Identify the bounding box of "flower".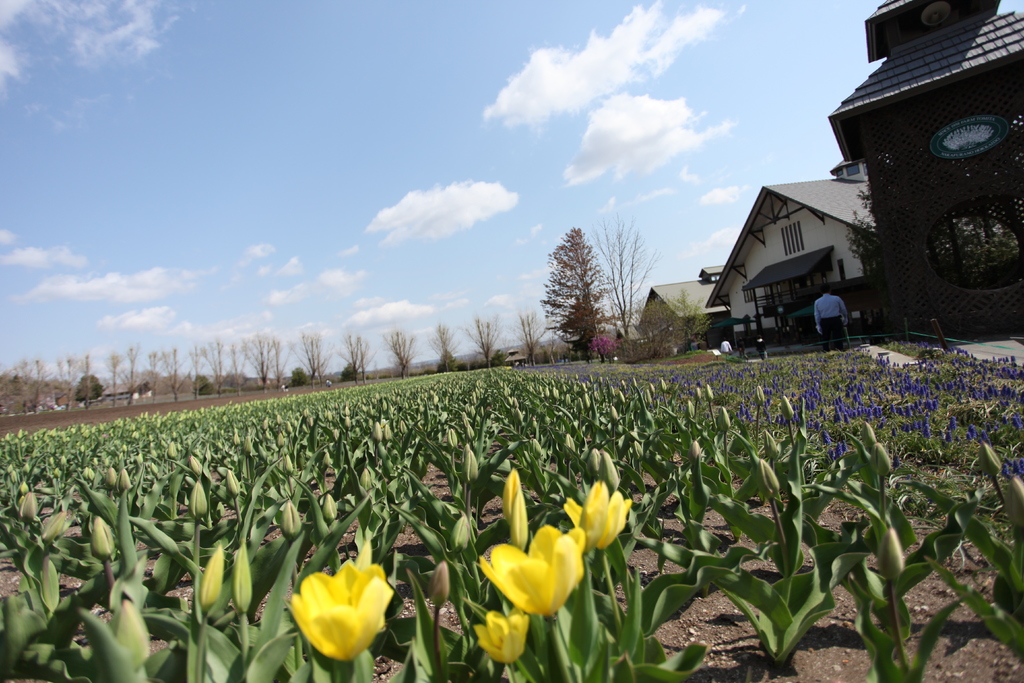
<region>474, 605, 528, 663</region>.
